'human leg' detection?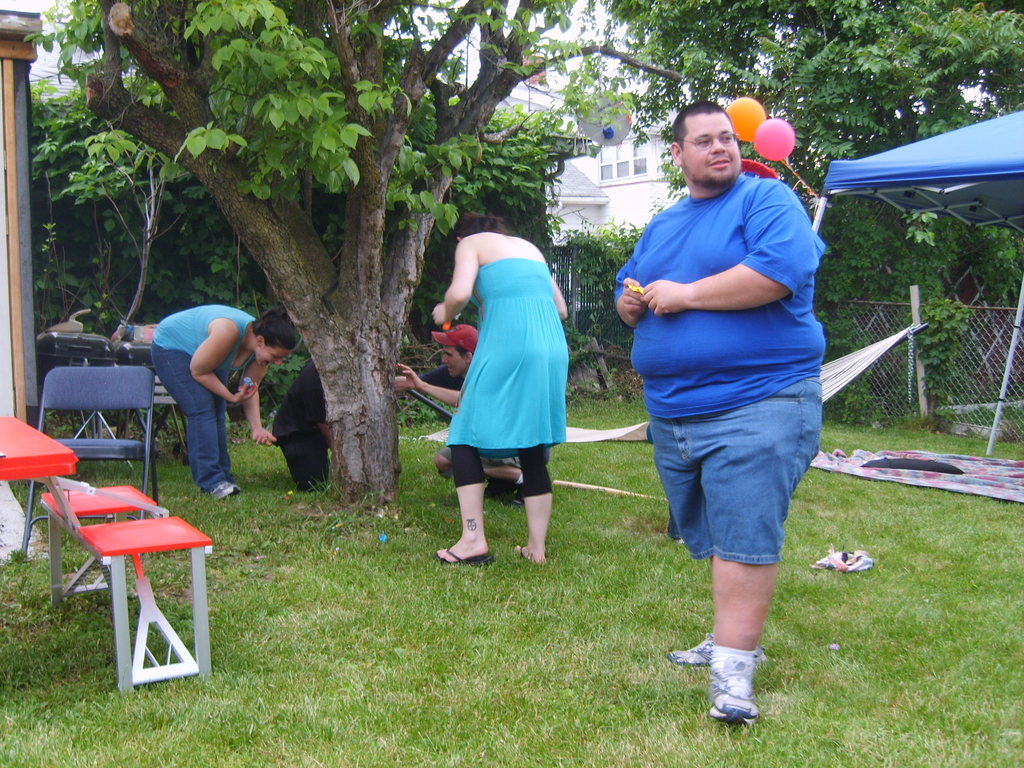
box(433, 462, 525, 502)
